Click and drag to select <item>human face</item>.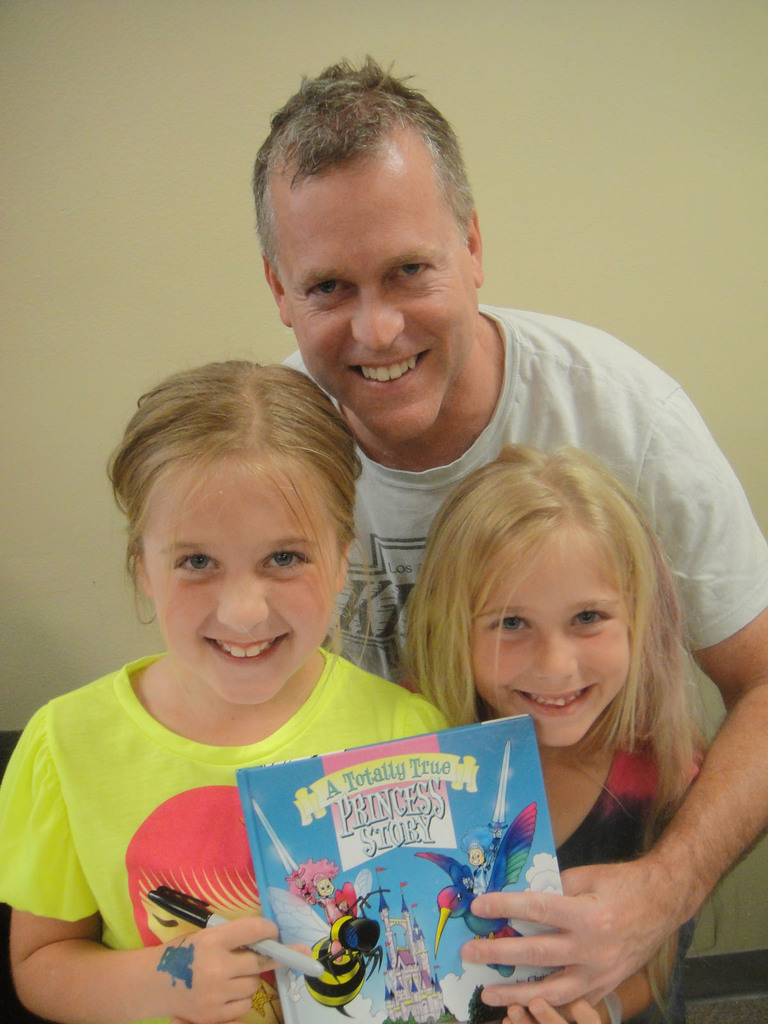
Selection: <region>136, 461, 344, 703</region>.
